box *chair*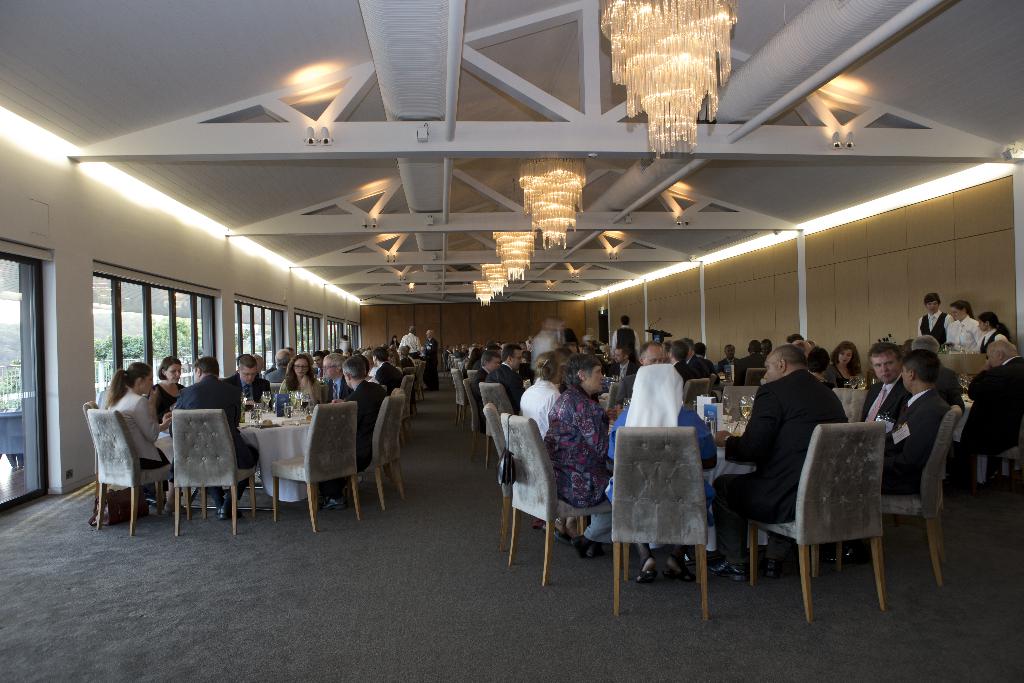
x1=605 y1=380 x2=617 y2=410
